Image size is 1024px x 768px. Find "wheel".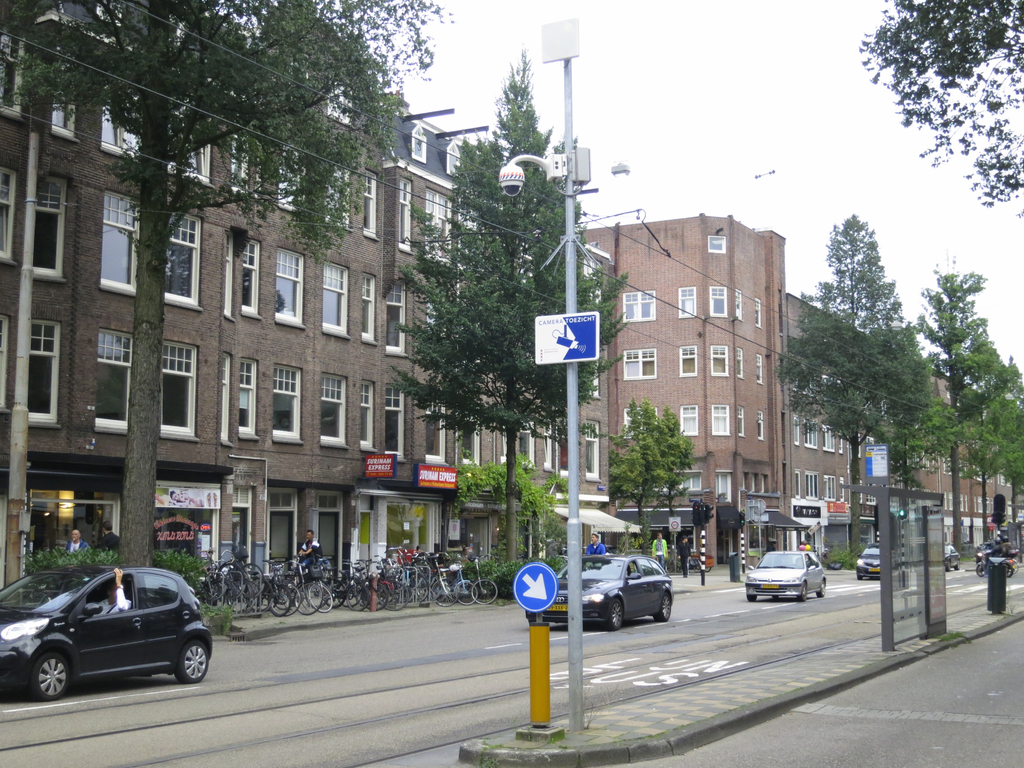
<box>794,590,809,607</box>.
